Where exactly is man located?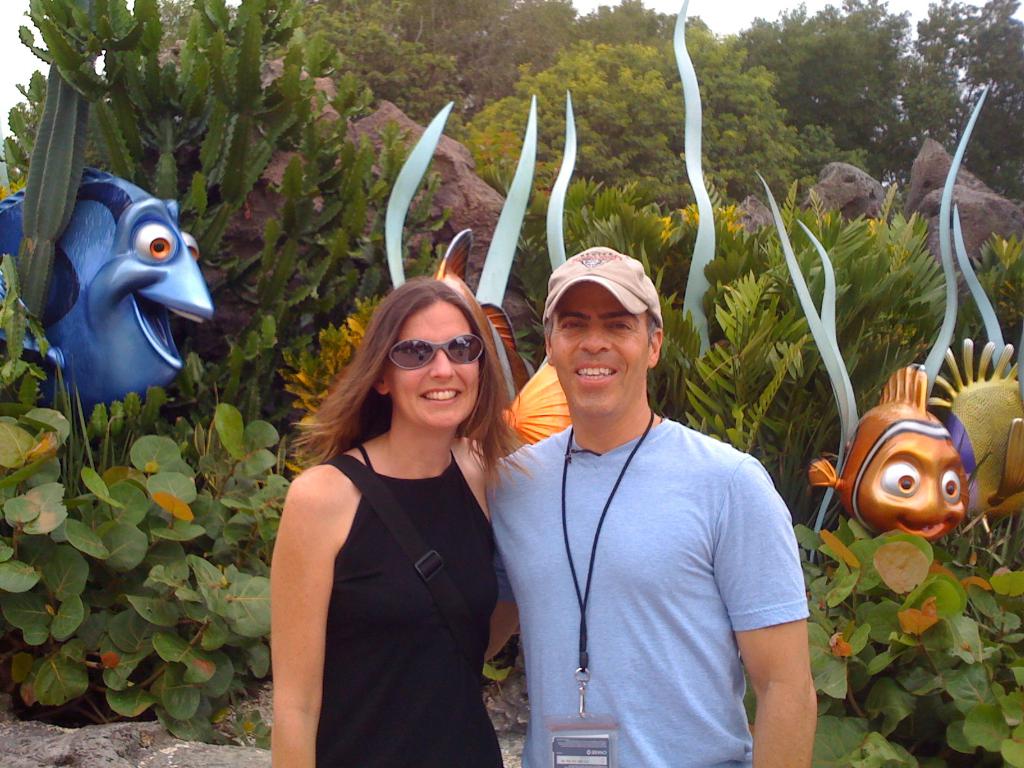
Its bounding box is [488, 225, 816, 748].
